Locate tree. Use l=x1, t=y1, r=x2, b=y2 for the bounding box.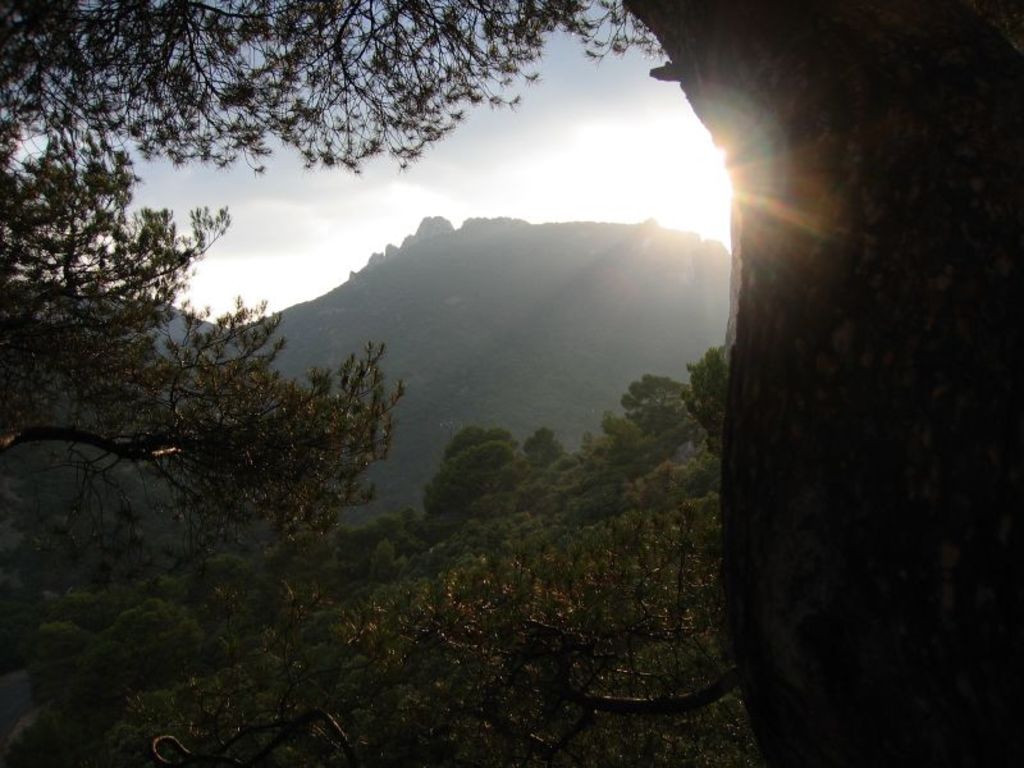
l=0, t=0, r=1023, b=767.
